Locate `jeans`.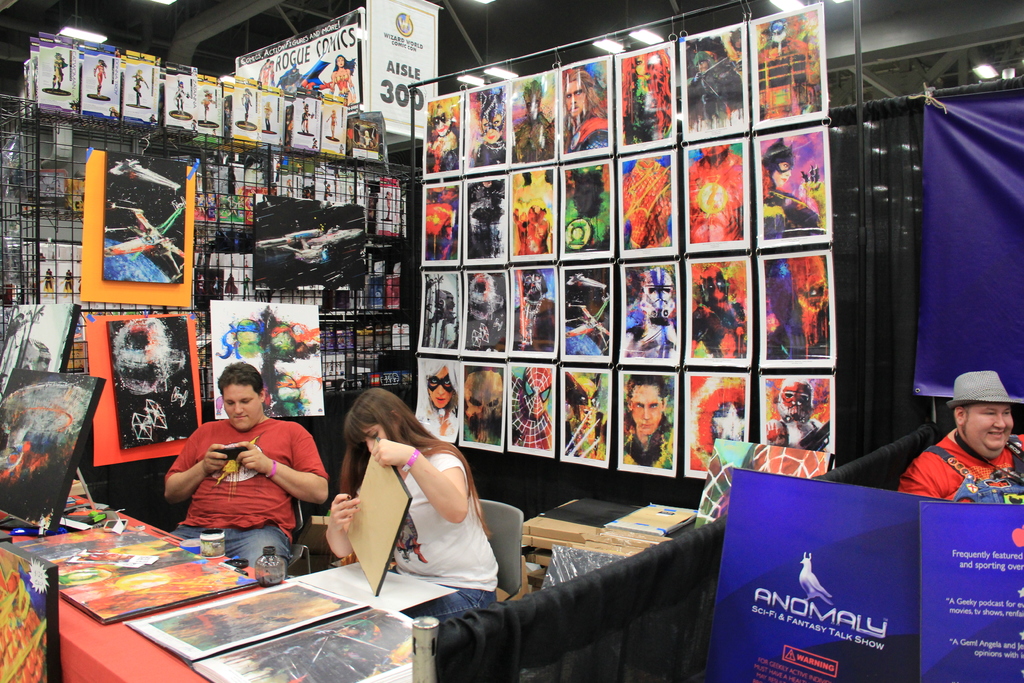
Bounding box: region(174, 523, 291, 573).
